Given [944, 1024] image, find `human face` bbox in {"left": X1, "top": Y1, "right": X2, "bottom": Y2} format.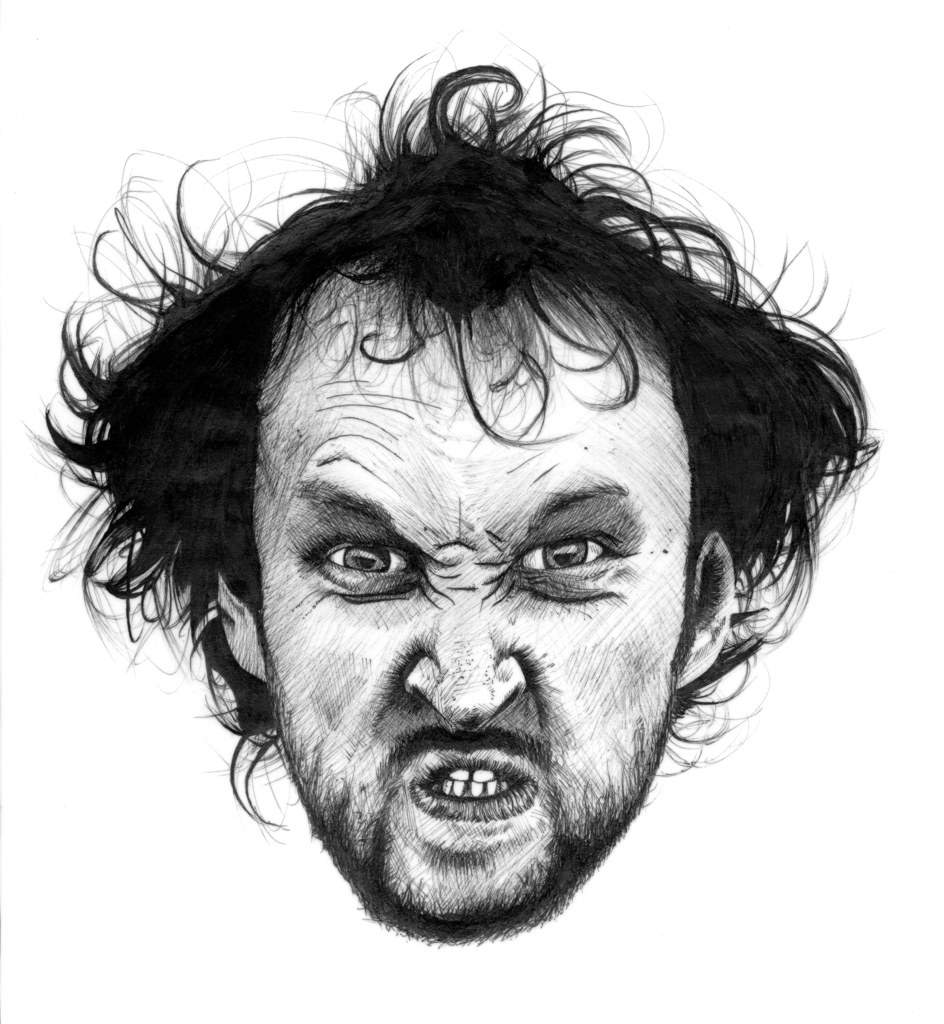
{"left": 252, "top": 319, "right": 694, "bottom": 906}.
